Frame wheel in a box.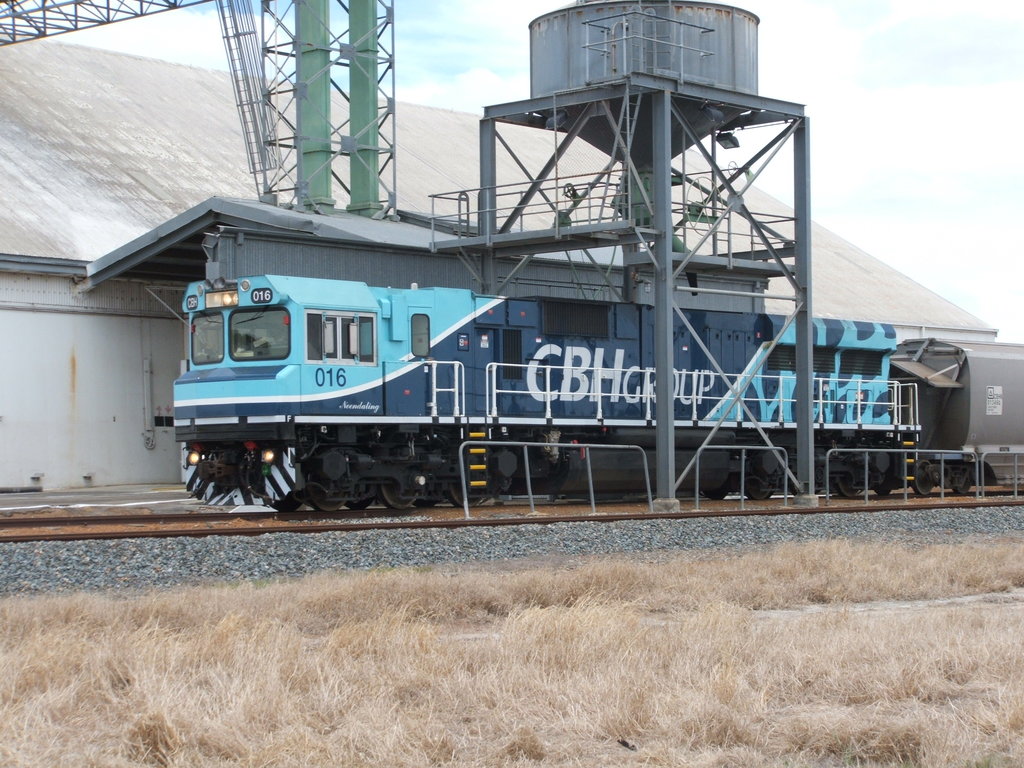
415, 497, 436, 508.
